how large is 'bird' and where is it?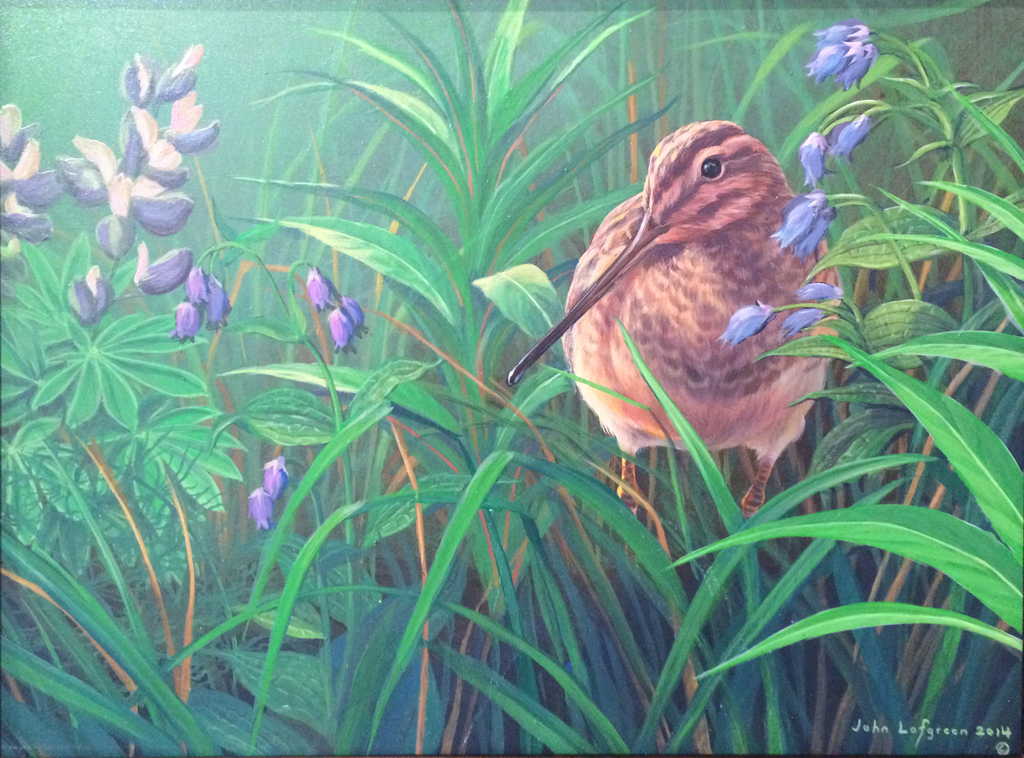
Bounding box: select_region(520, 125, 834, 504).
